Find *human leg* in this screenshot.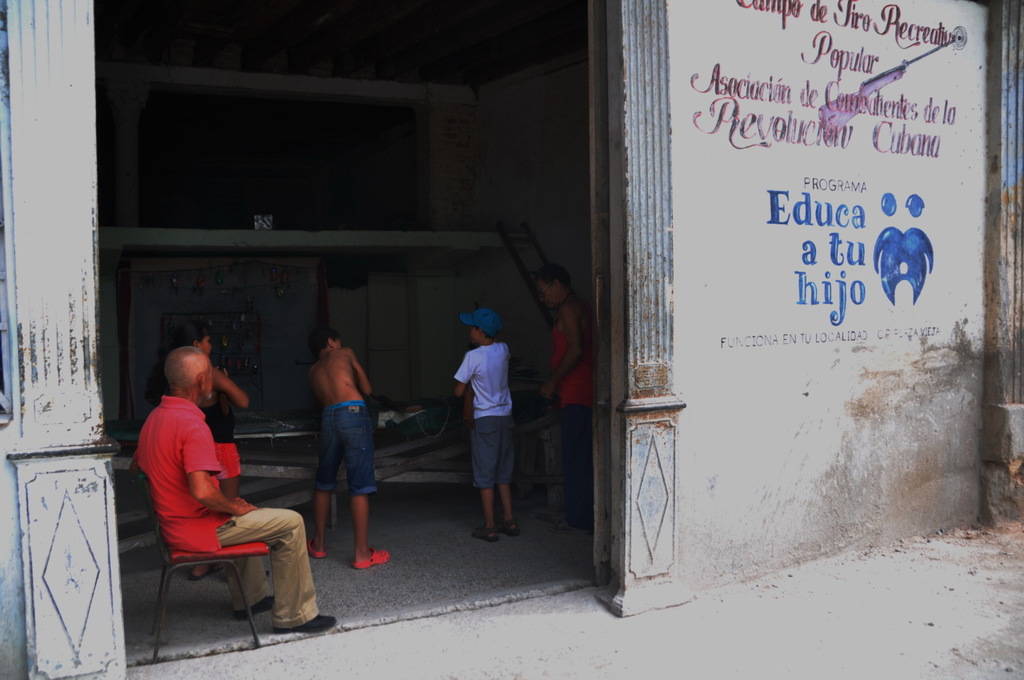
The bounding box for *human leg* is <bbox>209, 438, 239, 498</bbox>.
